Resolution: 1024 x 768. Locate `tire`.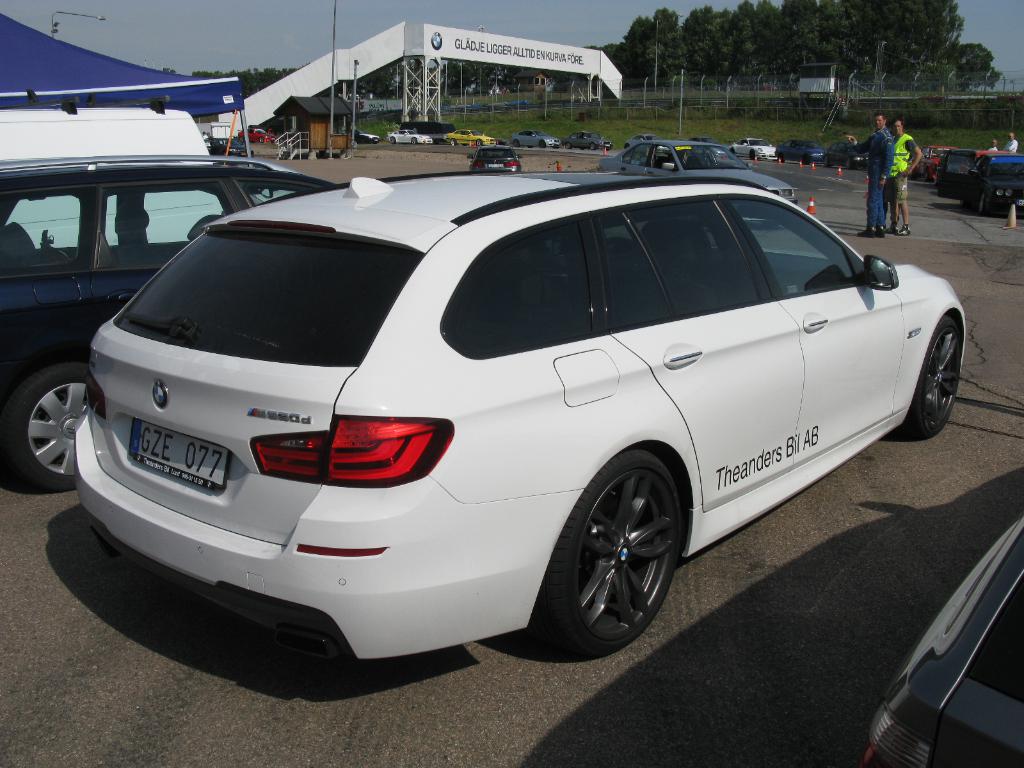
bbox=(448, 136, 458, 147).
